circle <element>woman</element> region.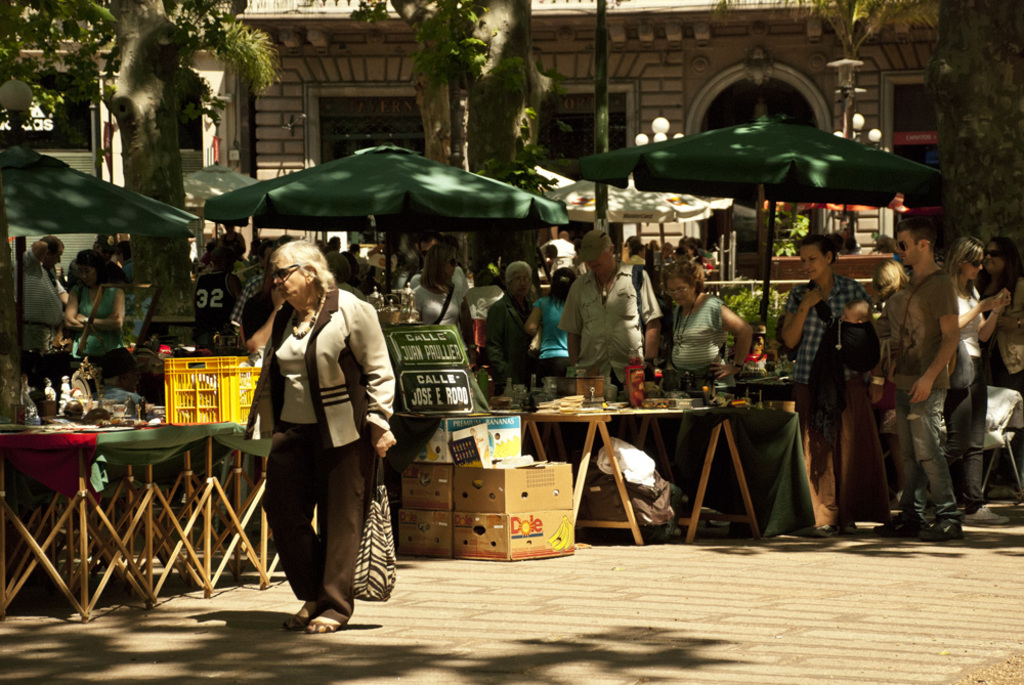
Region: (56,246,139,409).
